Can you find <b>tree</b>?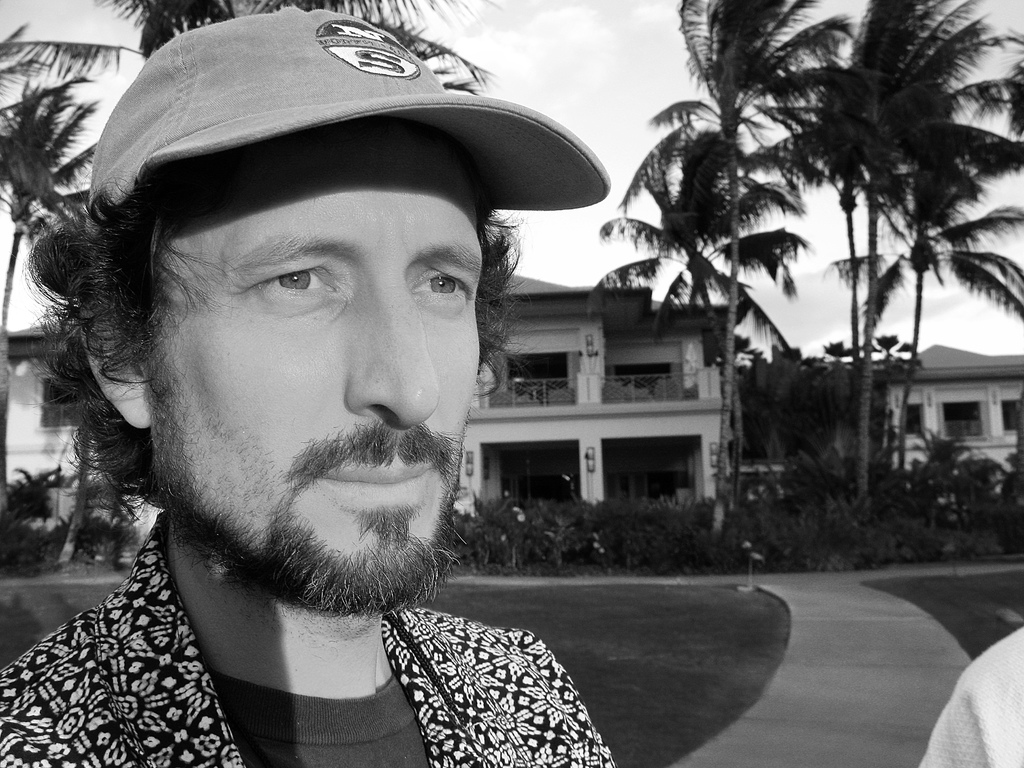
Yes, bounding box: BBox(600, 0, 859, 529).
